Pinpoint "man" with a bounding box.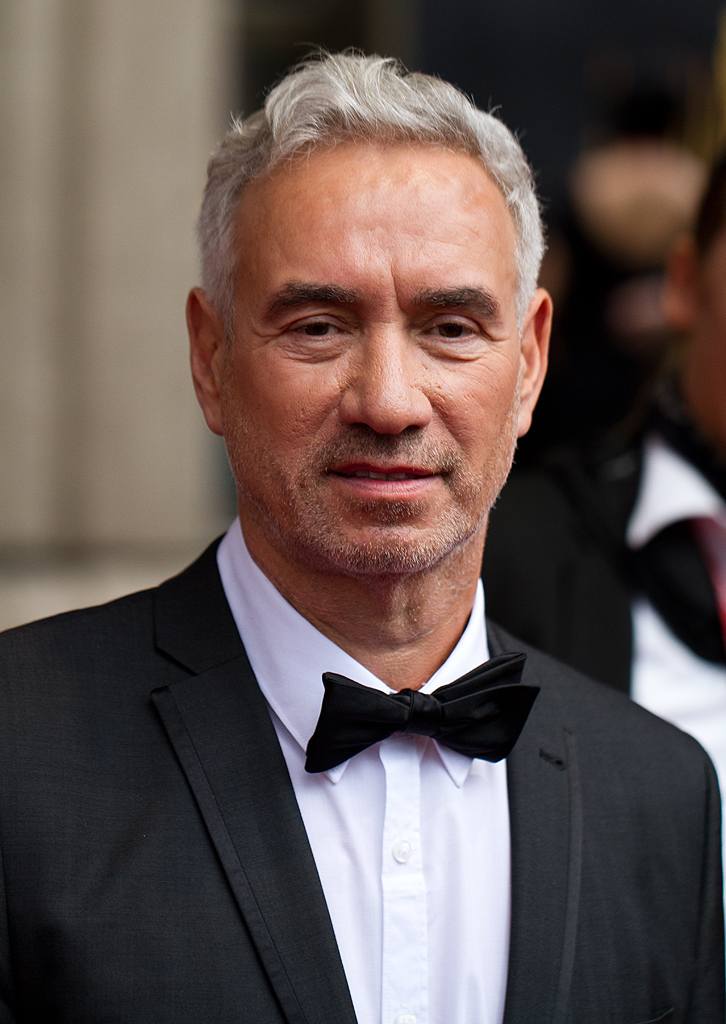
select_region(0, 110, 713, 1004).
